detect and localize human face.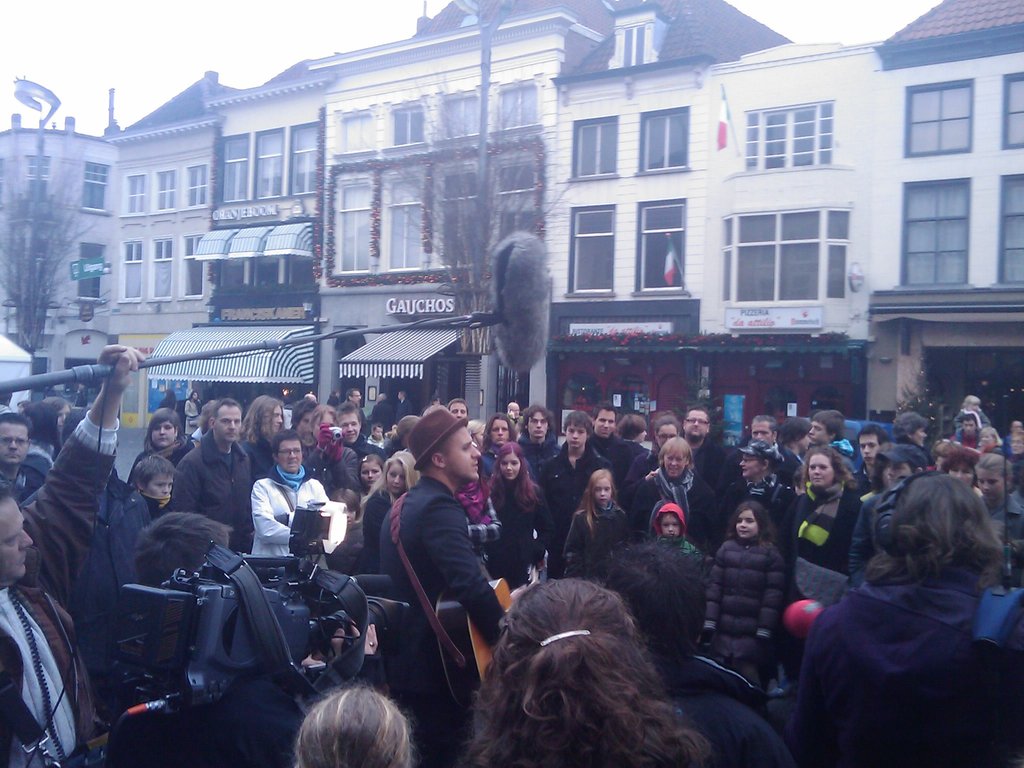
Localized at 568, 424, 588, 447.
